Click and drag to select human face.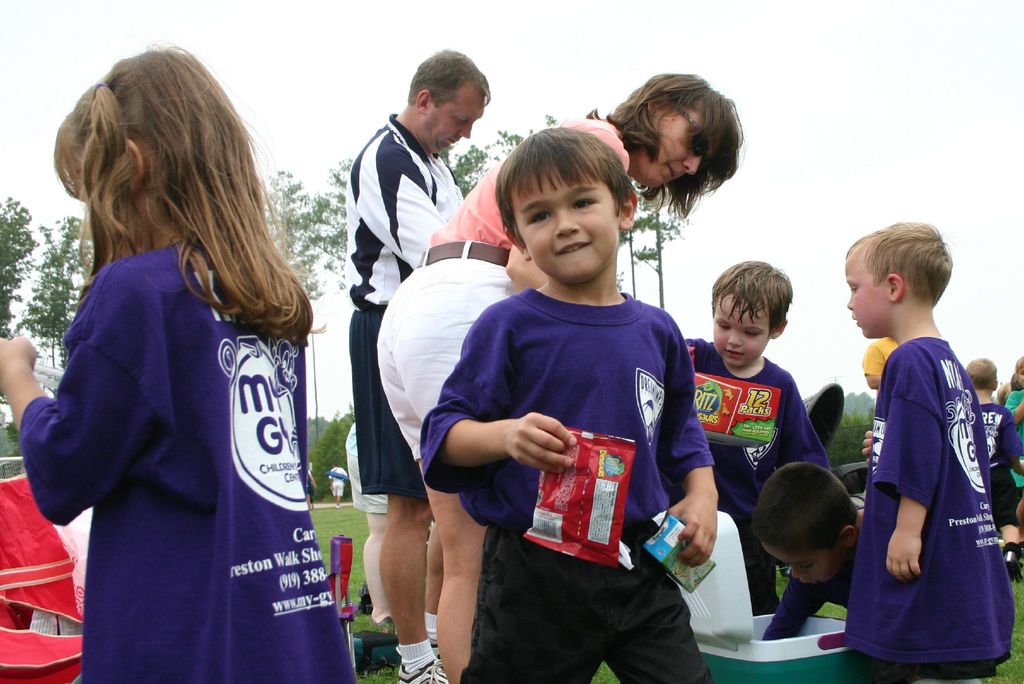
Selection: [x1=849, y1=248, x2=885, y2=342].
